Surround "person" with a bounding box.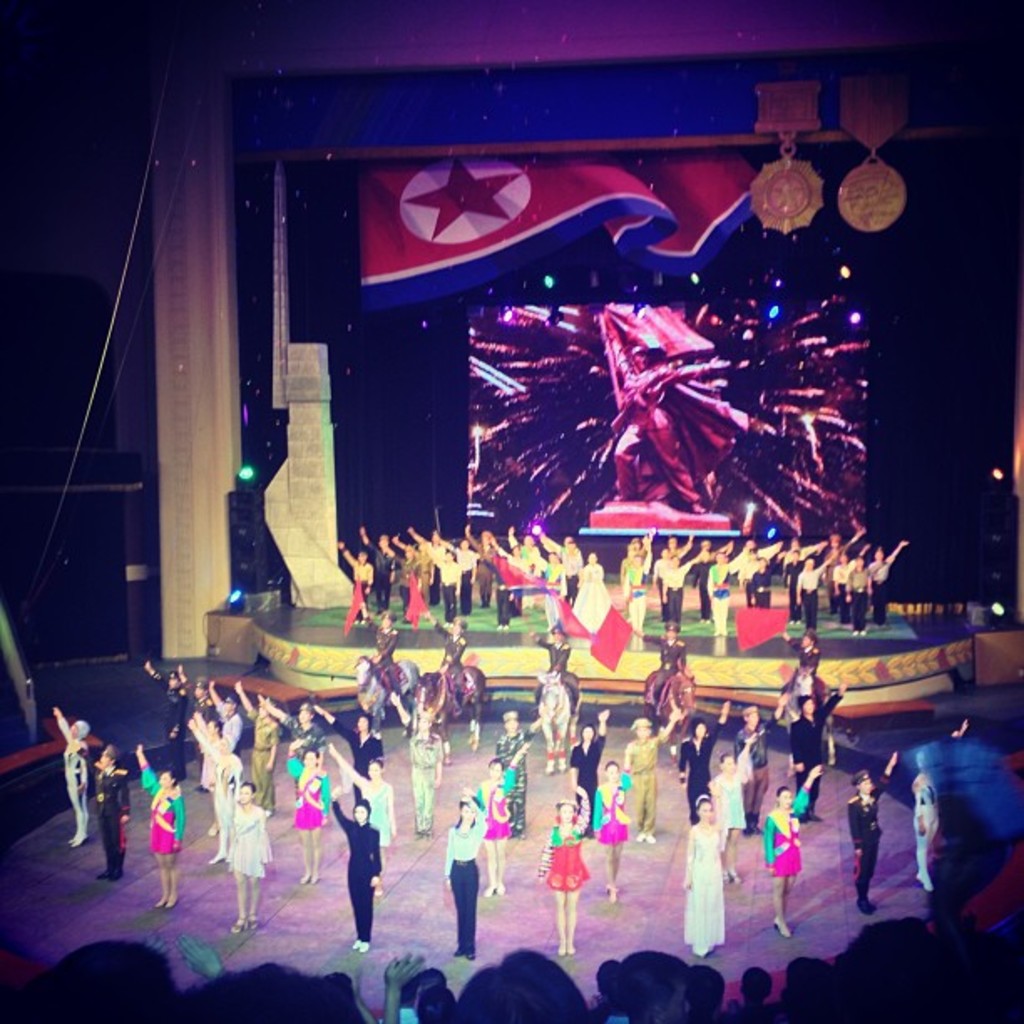
crop(69, 740, 127, 883).
